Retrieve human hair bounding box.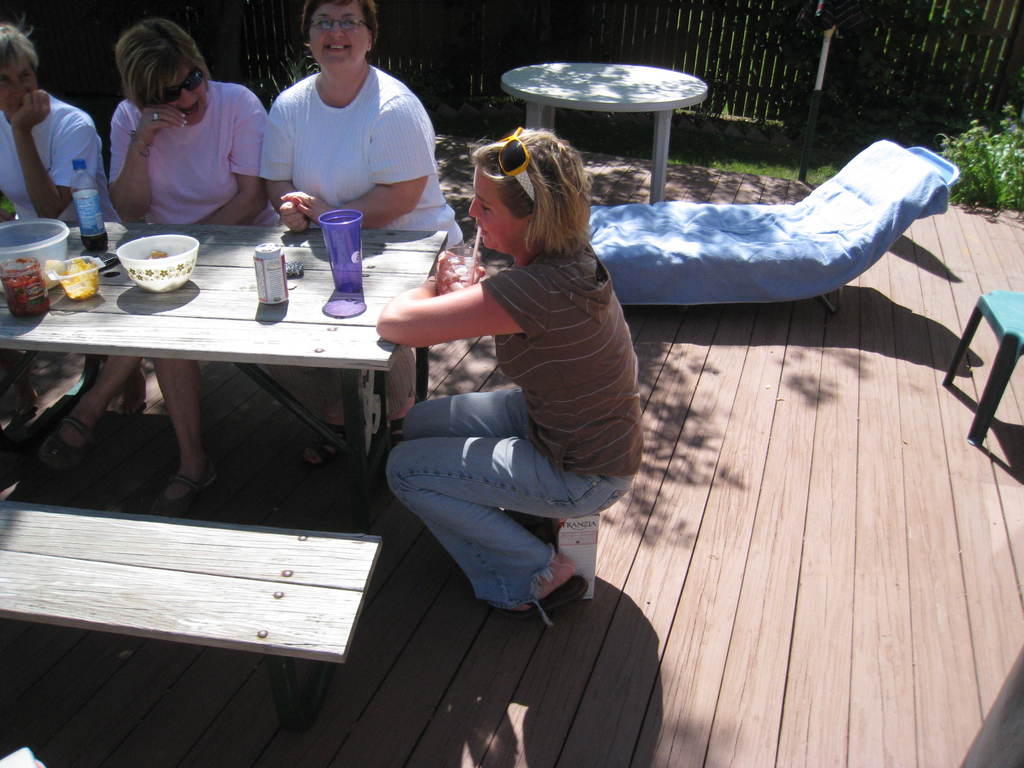
Bounding box: {"left": 0, "top": 26, "right": 44, "bottom": 69}.
